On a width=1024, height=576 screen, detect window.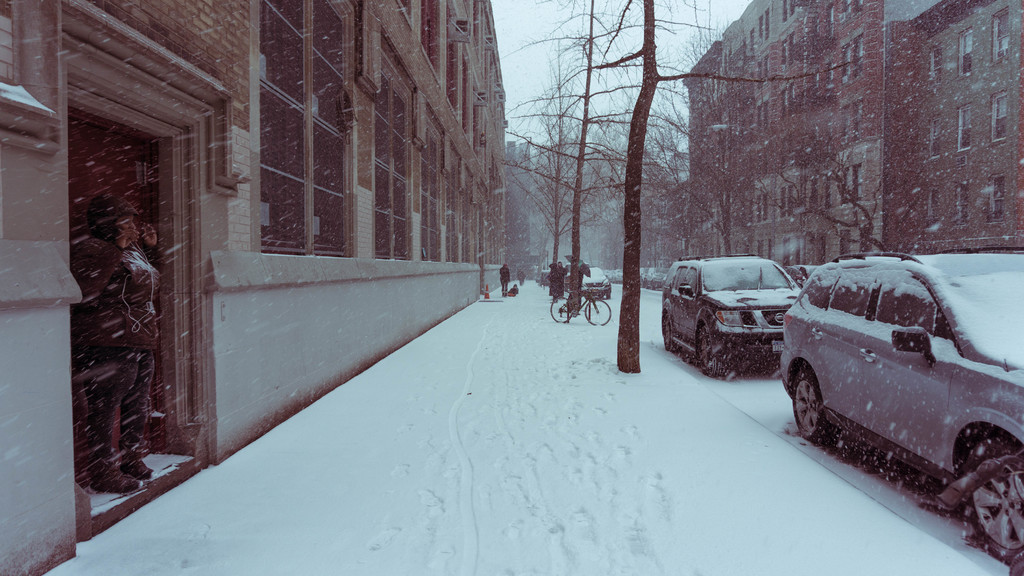
<region>985, 171, 1004, 225</region>.
